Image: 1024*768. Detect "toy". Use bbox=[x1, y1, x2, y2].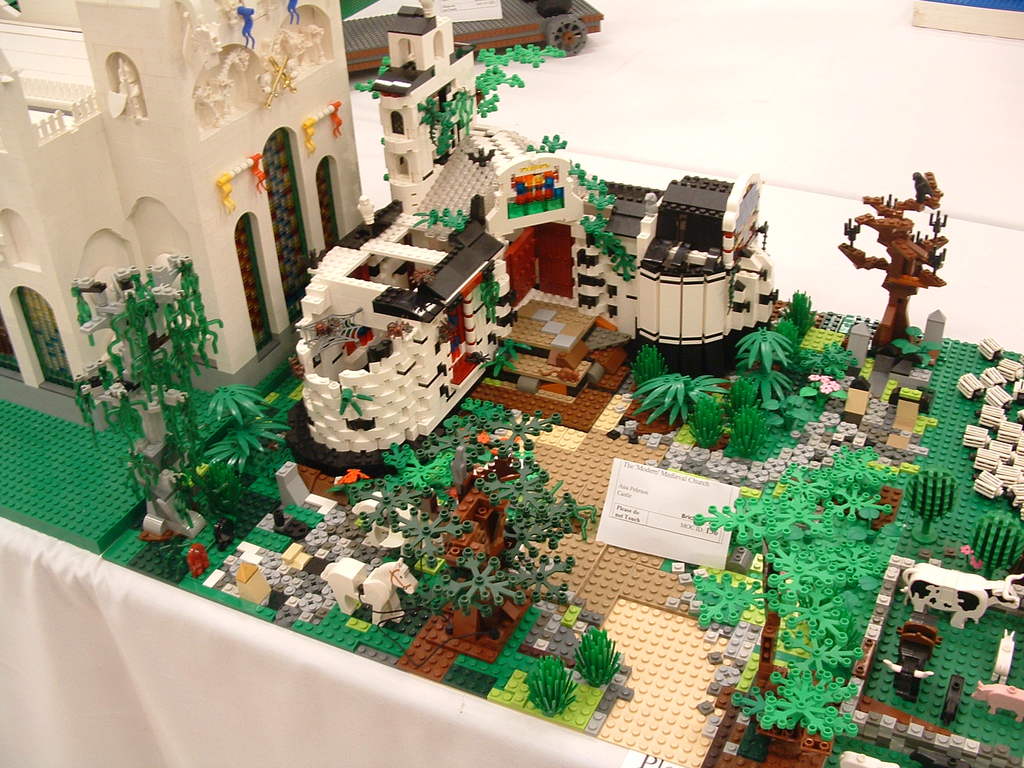
bbox=[340, 0, 605, 72].
